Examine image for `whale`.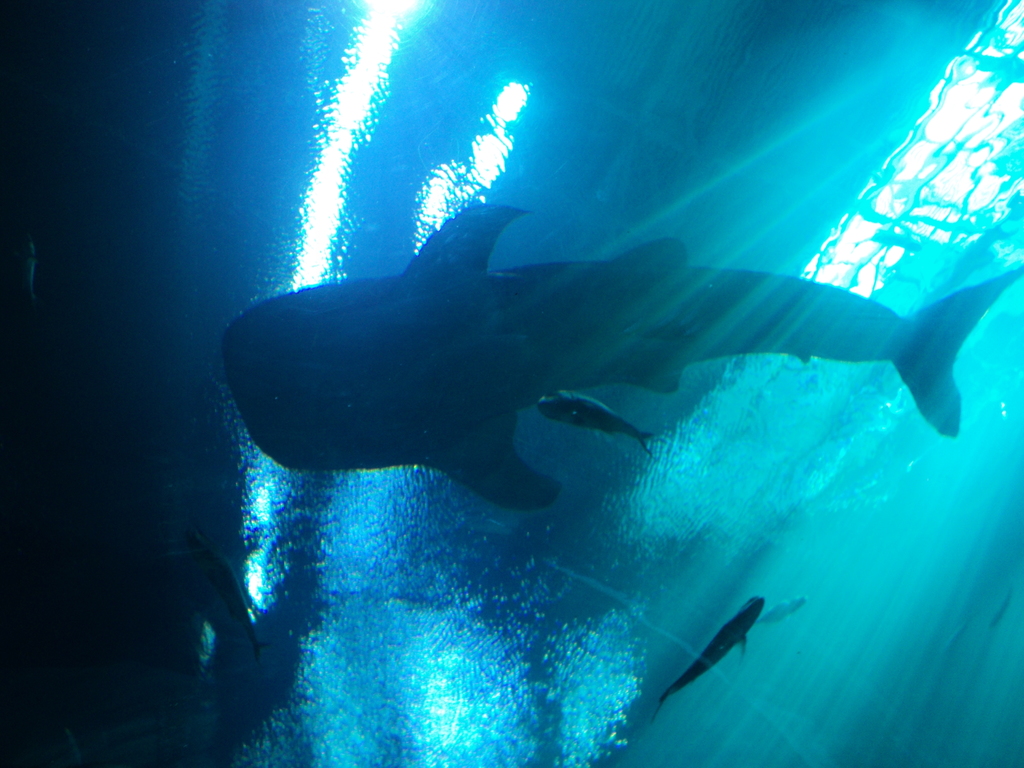
Examination result: {"left": 219, "top": 201, "right": 1023, "bottom": 504}.
